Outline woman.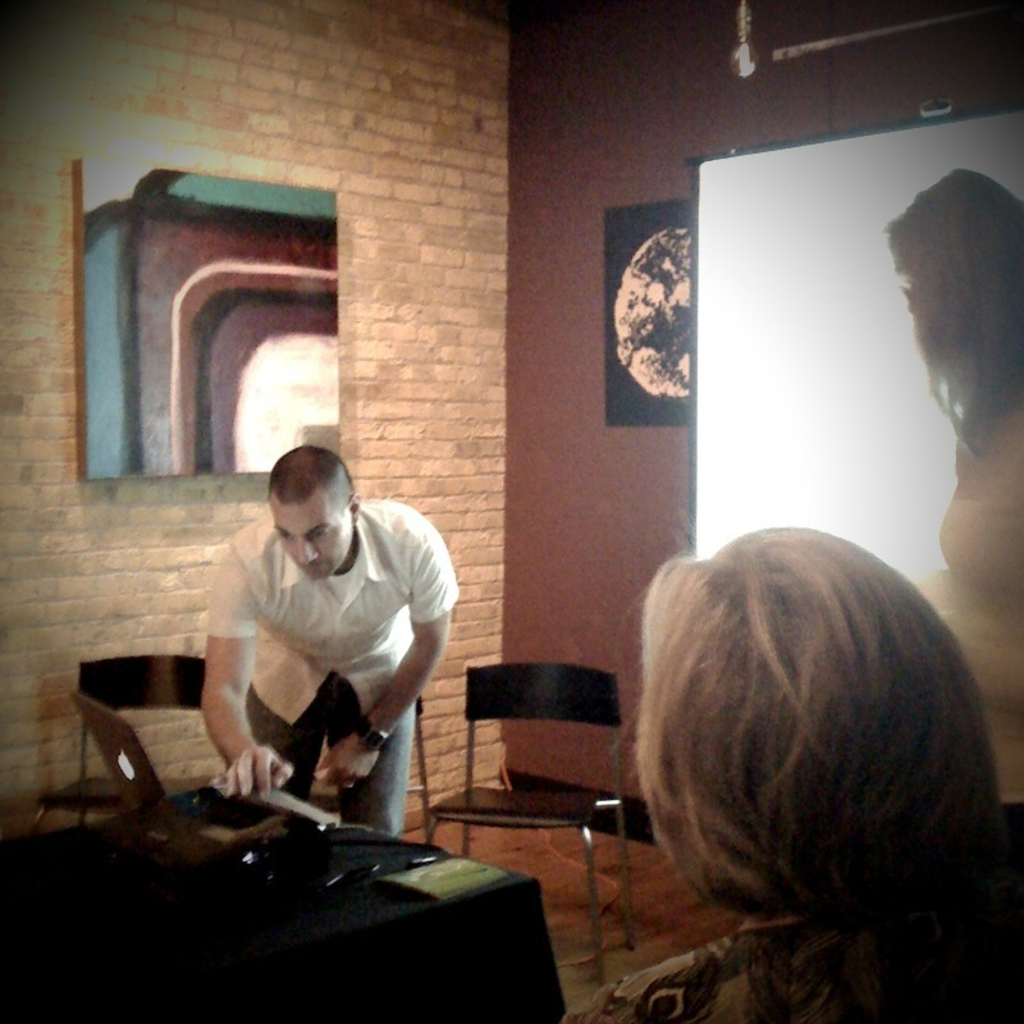
Outline: [895,169,1023,820].
